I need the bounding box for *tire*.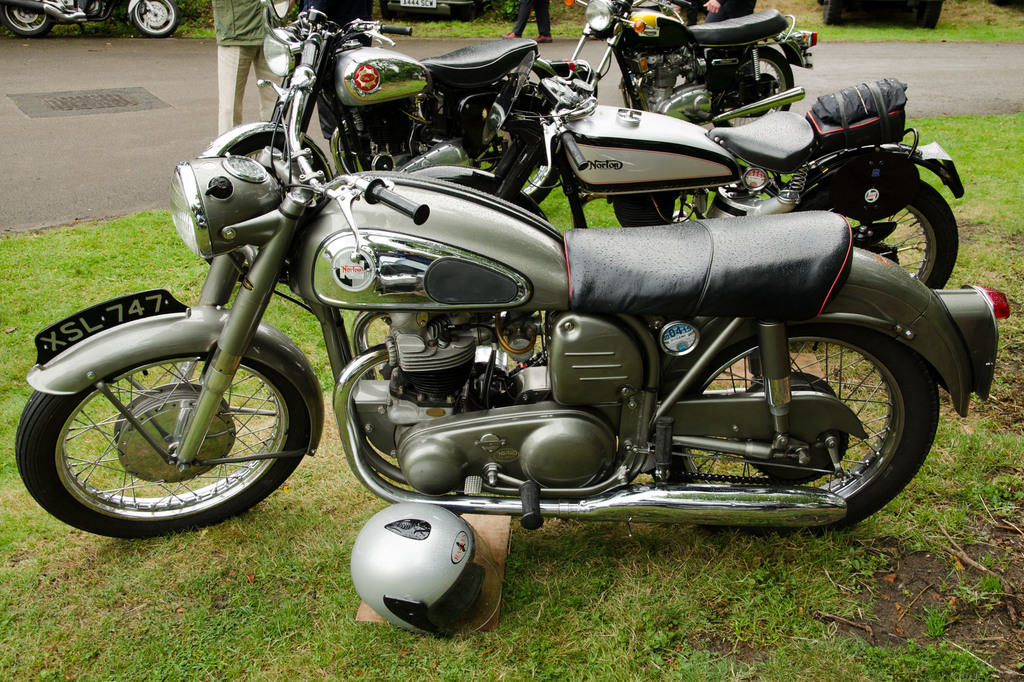
Here it is: region(701, 47, 793, 131).
